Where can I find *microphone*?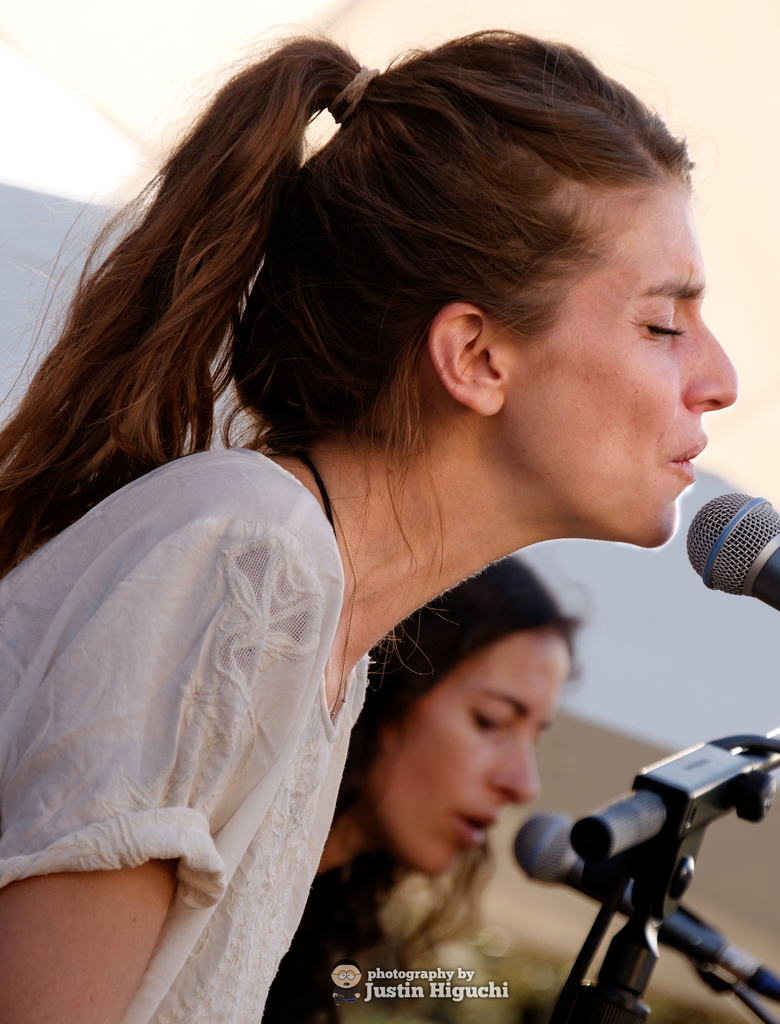
You can find it at select_region(512, 810, 779, 1003).
